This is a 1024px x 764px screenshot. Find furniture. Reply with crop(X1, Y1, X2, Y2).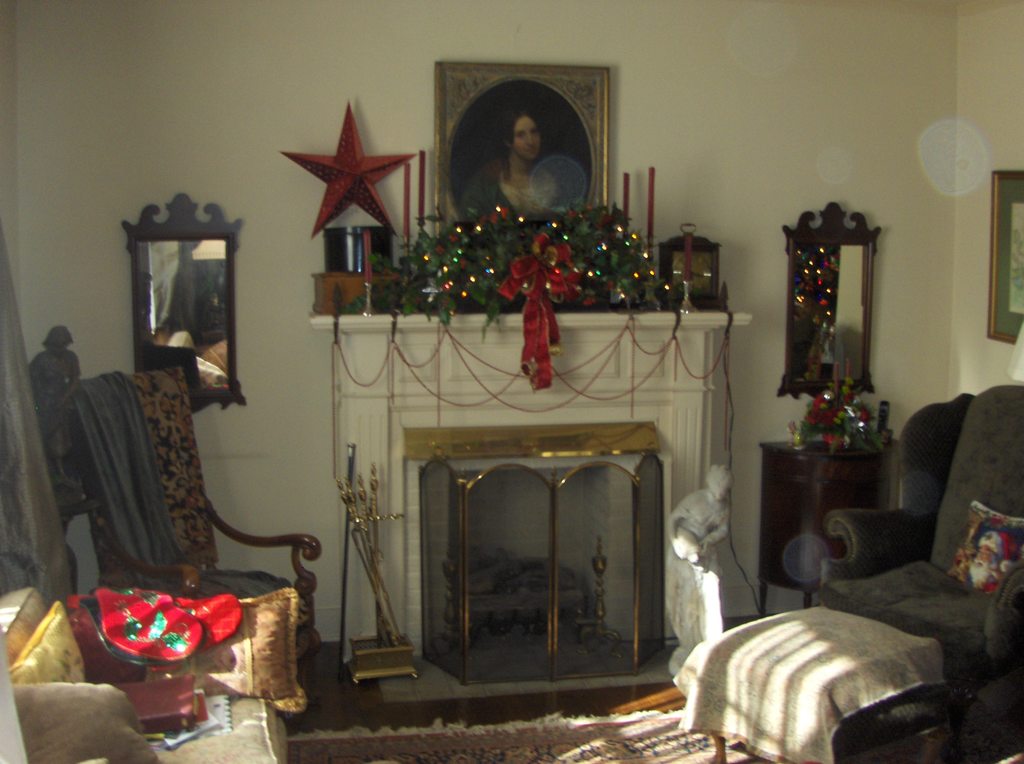
crop(669, 608, 946, 763).
